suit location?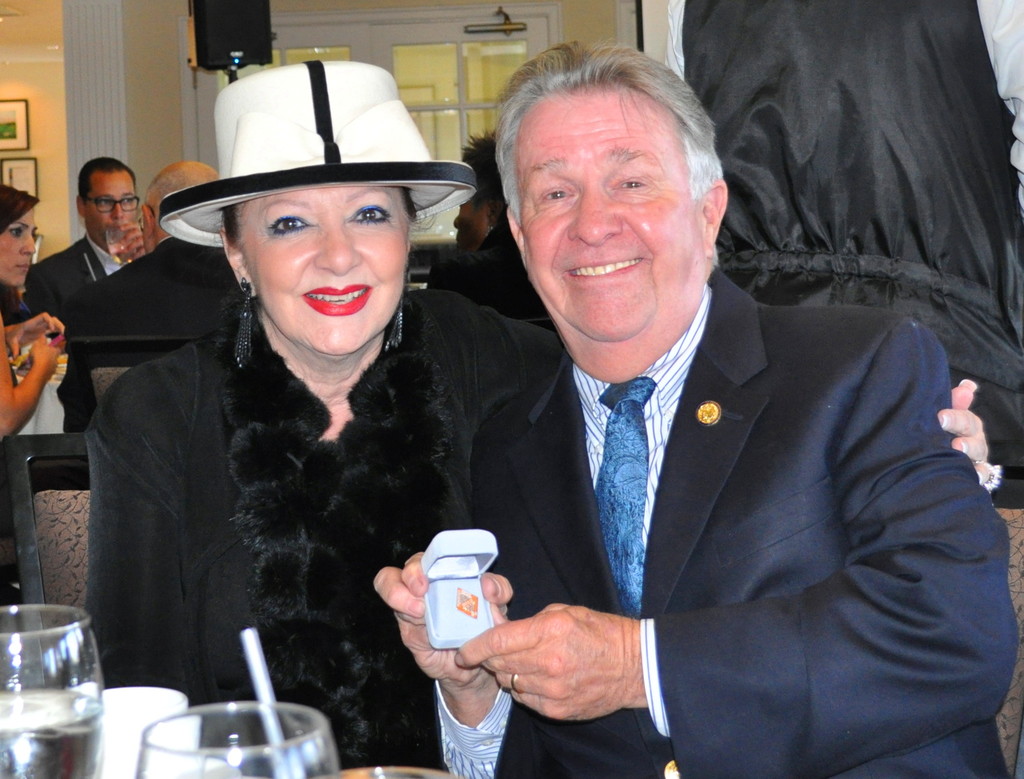
(left=62, top=234, right=250, bottom=348)
